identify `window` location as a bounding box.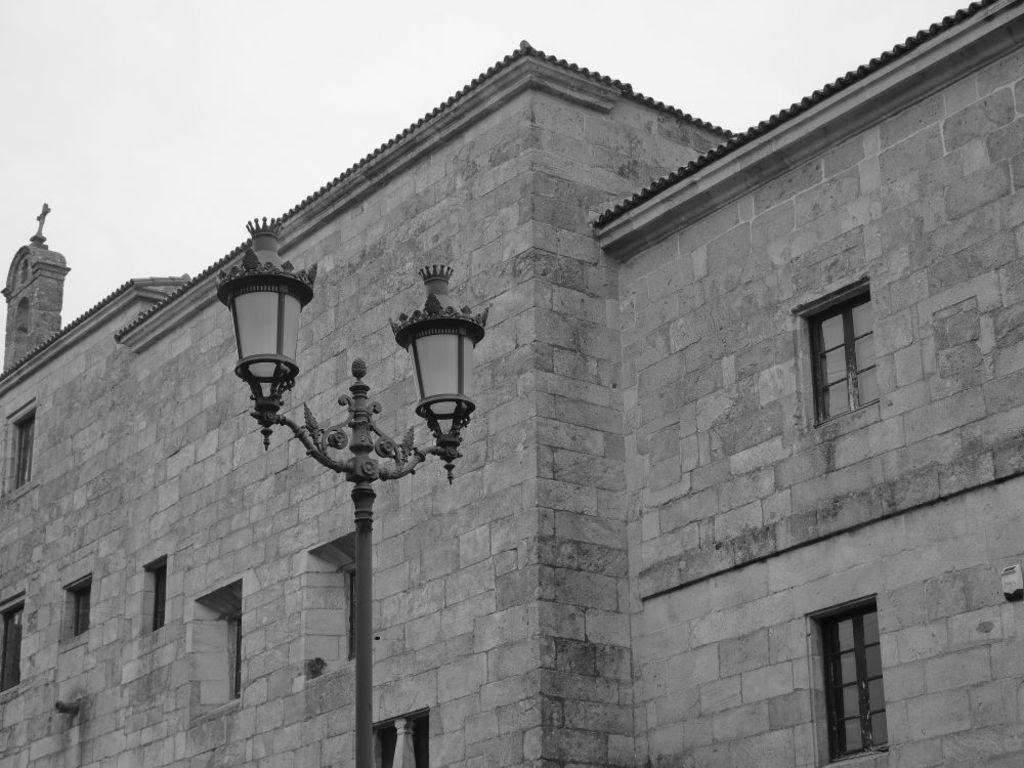
{"x1": 183, "y1": 570, "x2": 251, "y2": 709}.
